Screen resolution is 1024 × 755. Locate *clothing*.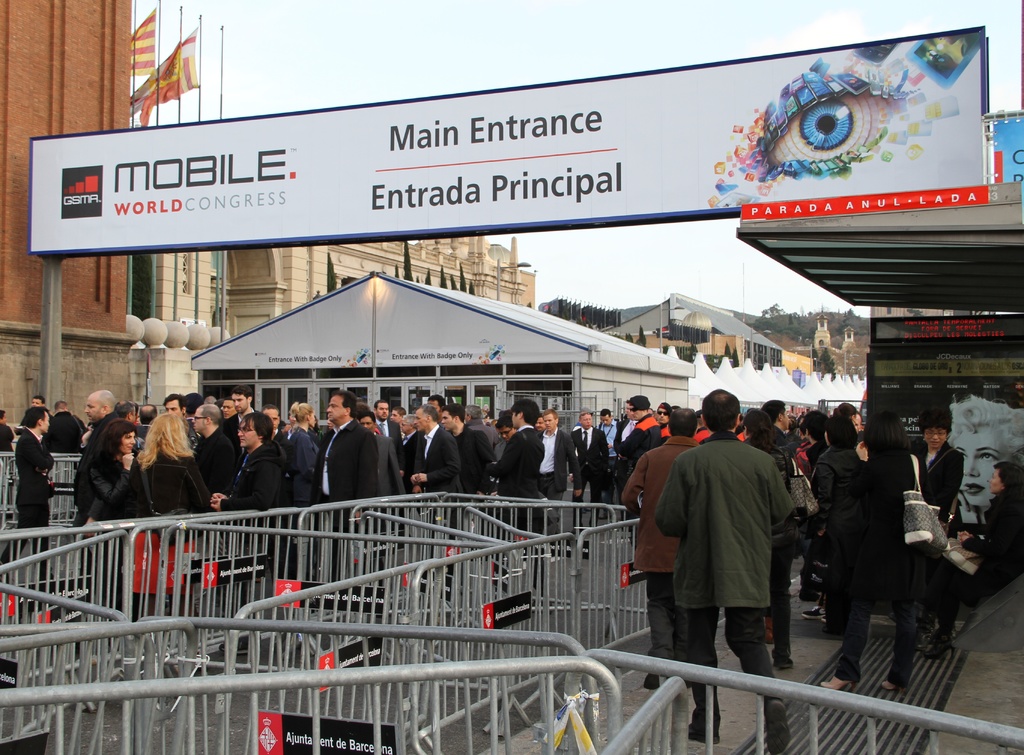
bbox(650, 431, 797, 696).
